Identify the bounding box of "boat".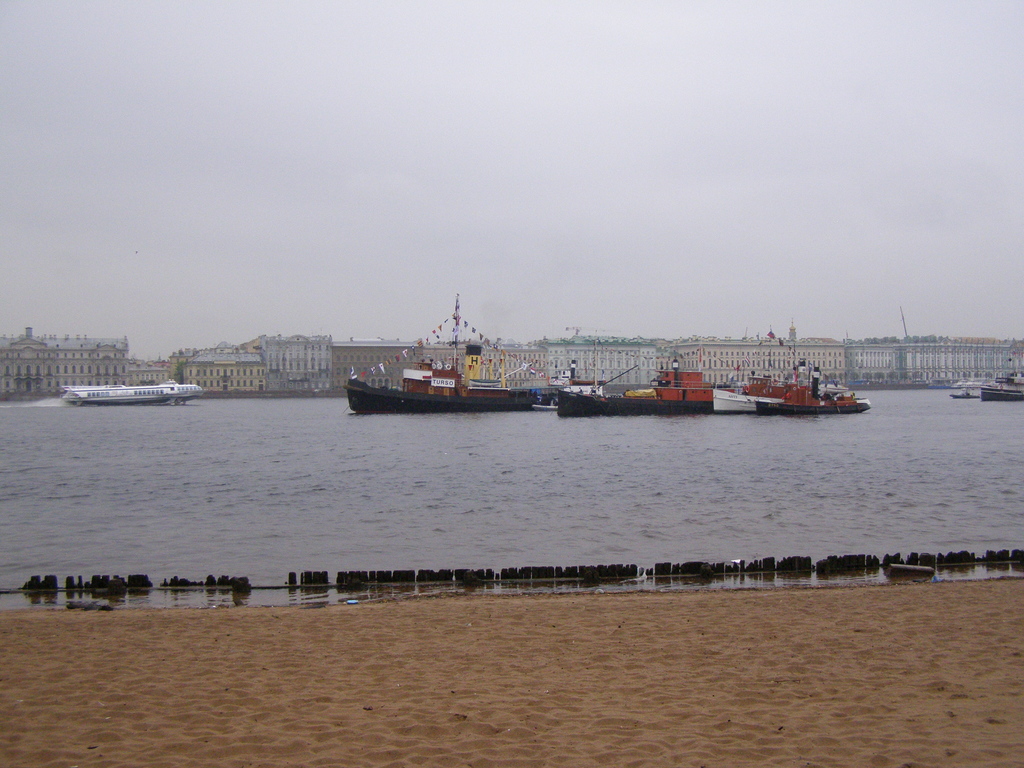
{"left": 752, "top": 357, "right": 883, "bottom": 407}.
